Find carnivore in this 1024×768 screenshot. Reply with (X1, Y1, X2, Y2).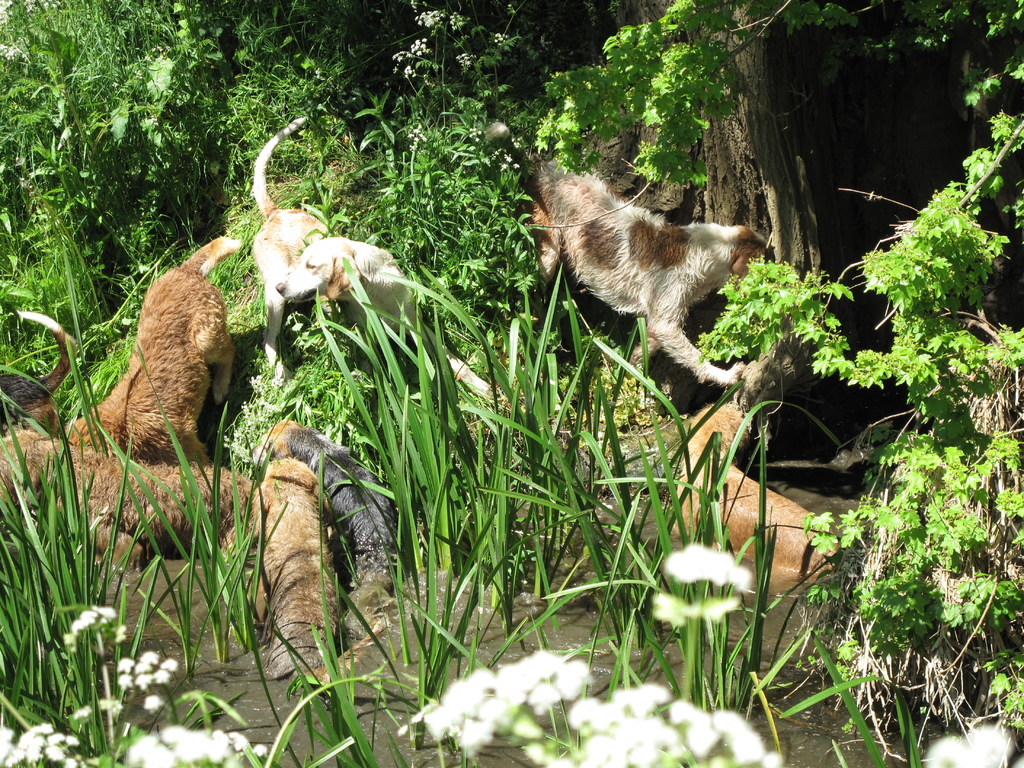
(0, 424, 257, 595).
